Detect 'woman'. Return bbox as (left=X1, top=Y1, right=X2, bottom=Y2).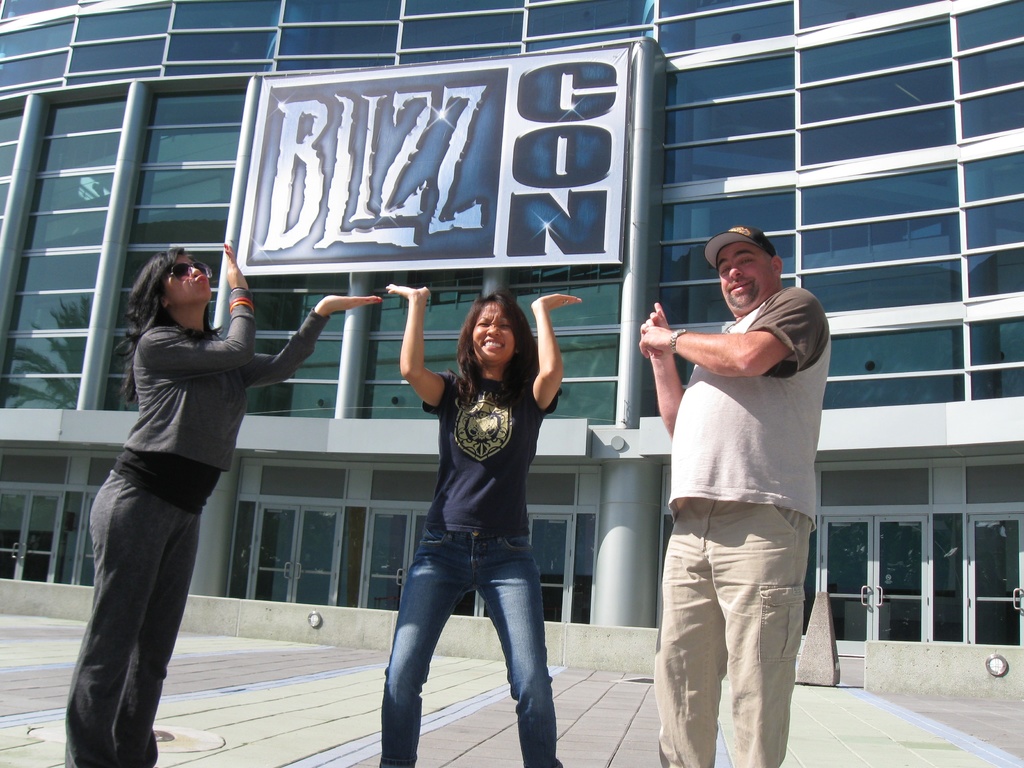
(left=60, top=241, right=376, bottom=767).
